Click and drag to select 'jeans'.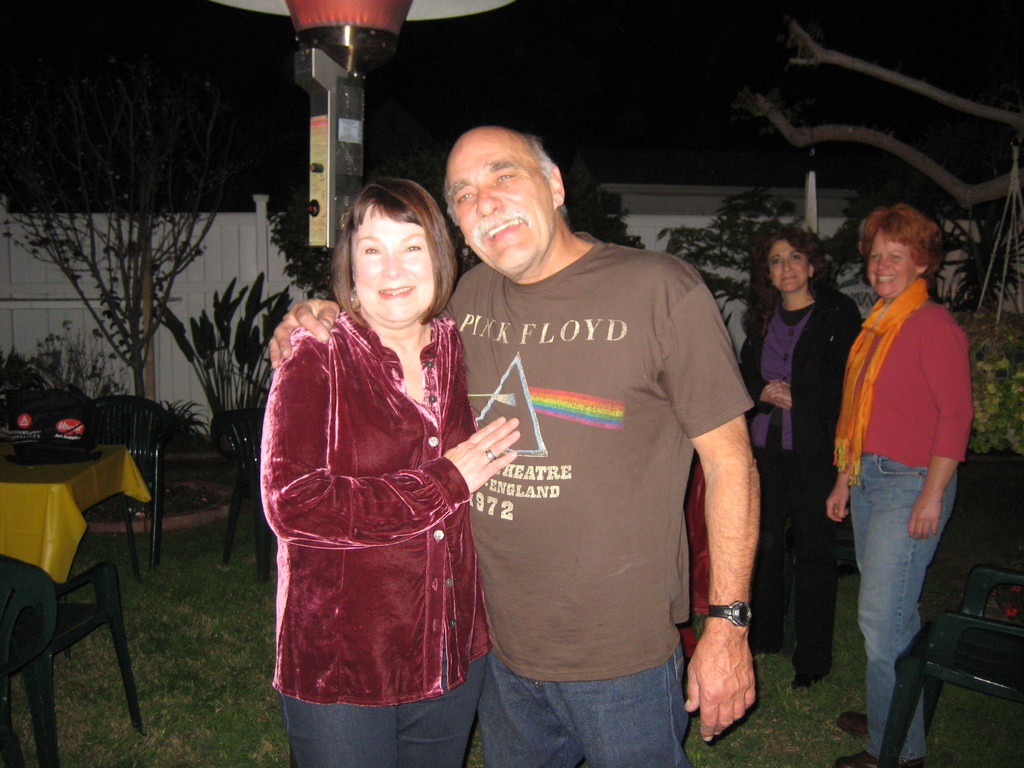
Selection: bbox=(280, 663, 481, 767).
